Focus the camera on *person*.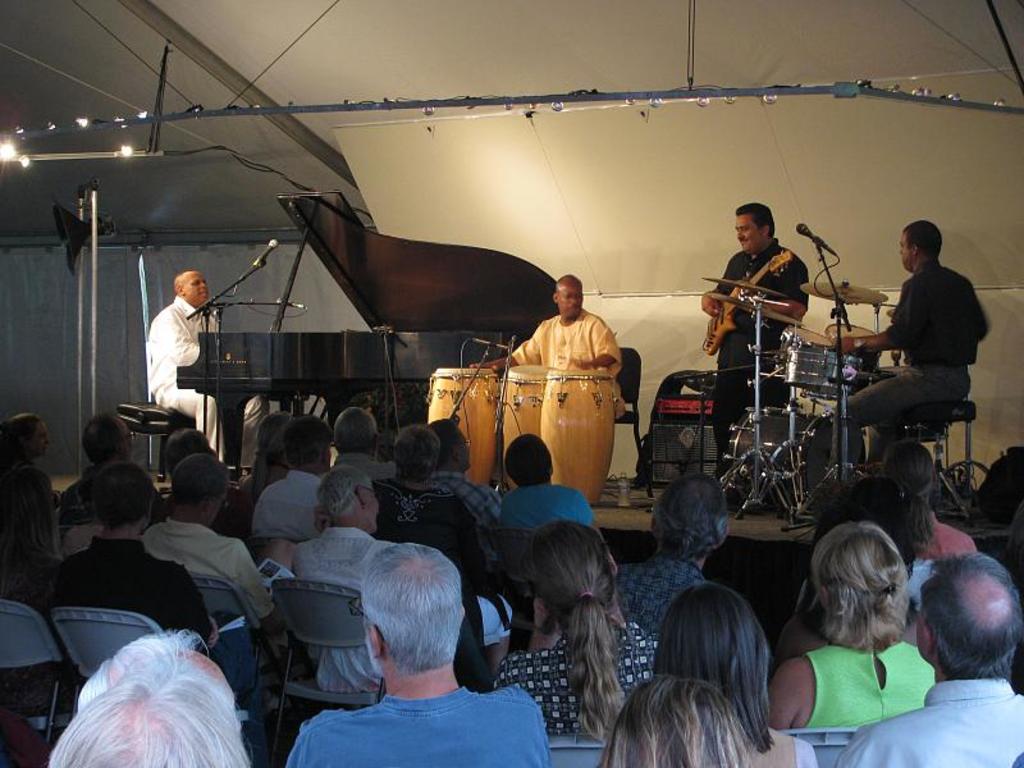
Focus region: x1=599, y1=672, x2=760, y2=765.
